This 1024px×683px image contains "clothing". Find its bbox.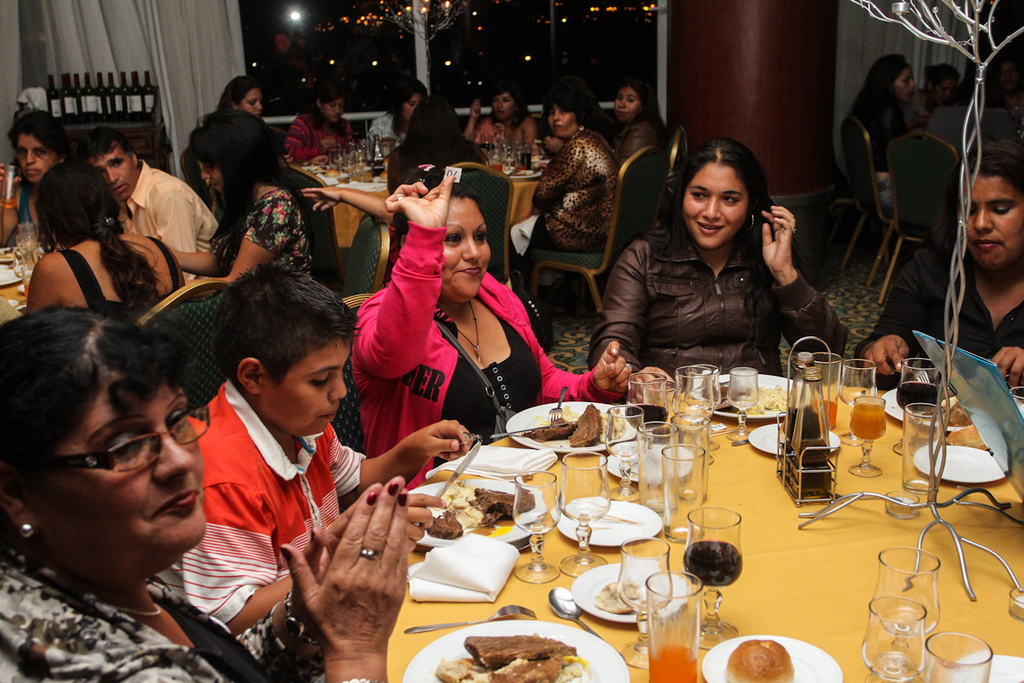
849 90 910 203.
